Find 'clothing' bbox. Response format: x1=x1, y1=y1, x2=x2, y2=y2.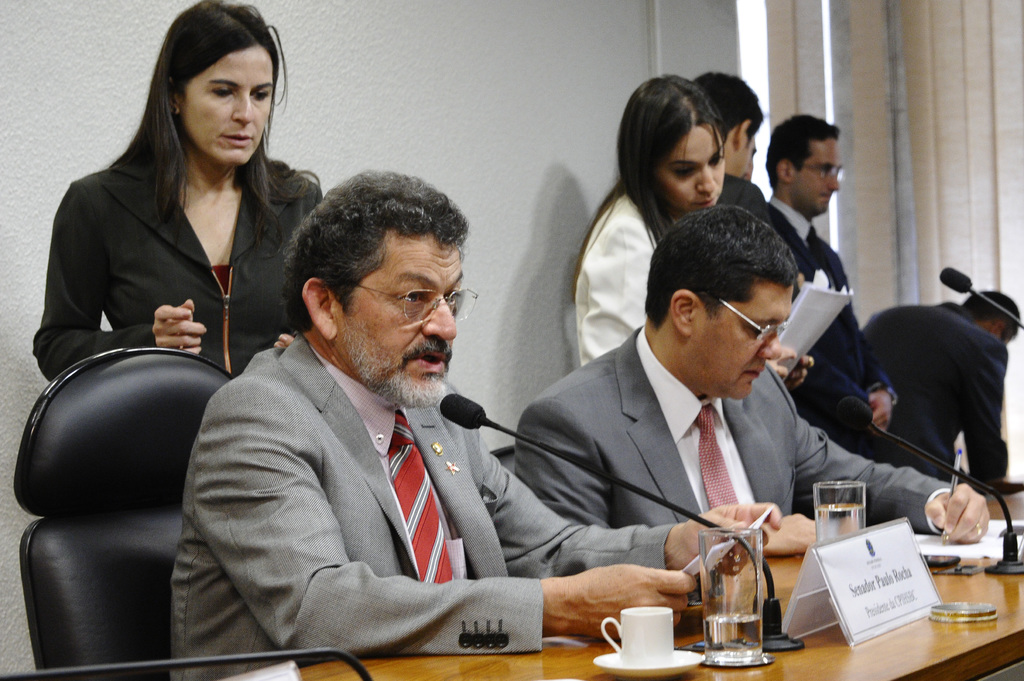
x1=685, y1=174, x2=771, y2=227.
